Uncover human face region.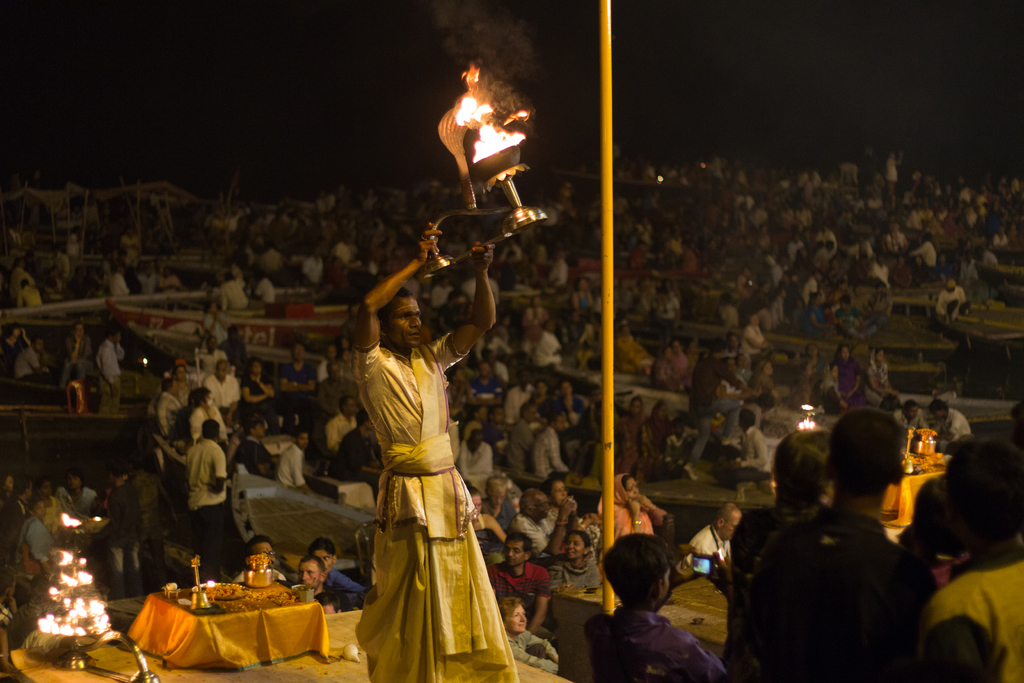
Uncovered: <bbox>381, 293, 418, 348</bbox>.
